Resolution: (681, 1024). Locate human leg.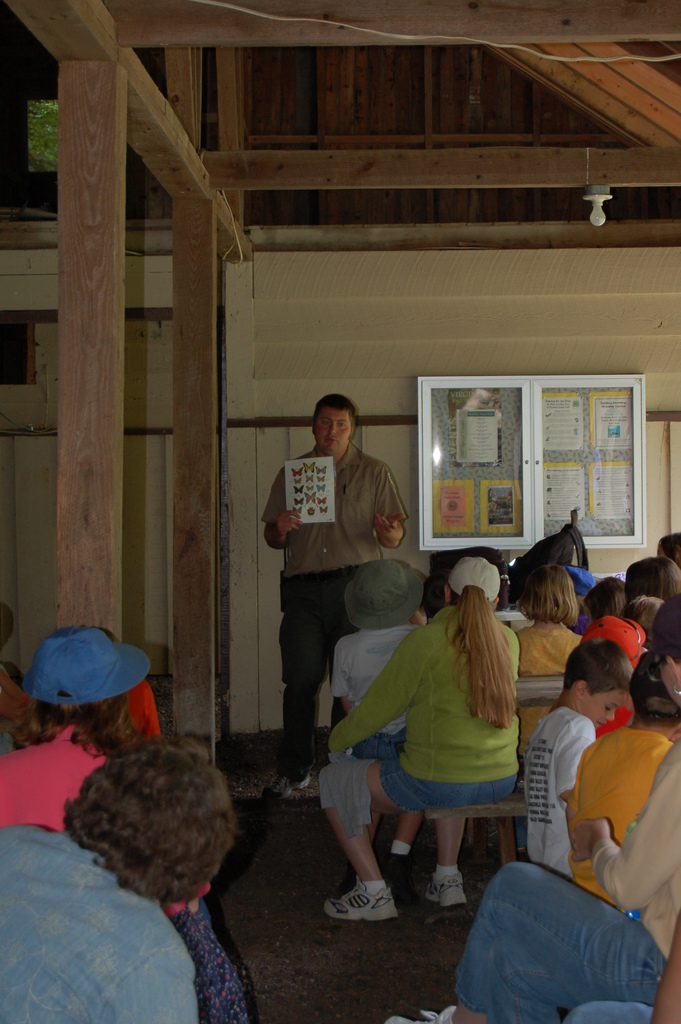
bbox(455, 858, 657, 1023).
